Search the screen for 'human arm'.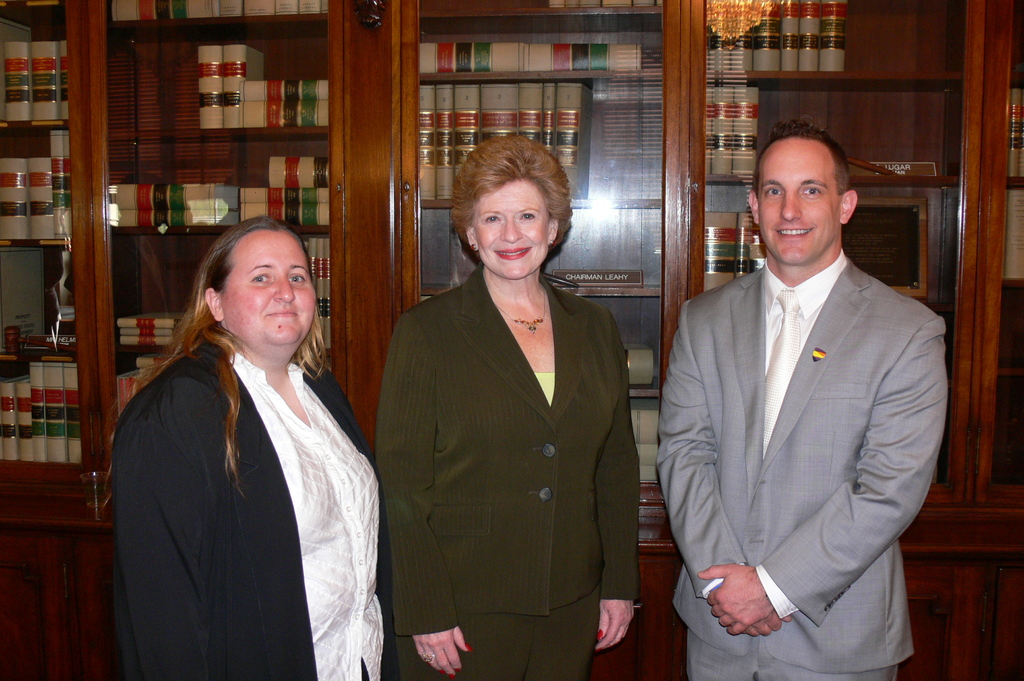
Found at {"left": 703, "top": 315, "right": 946, "bottom": 639}.
